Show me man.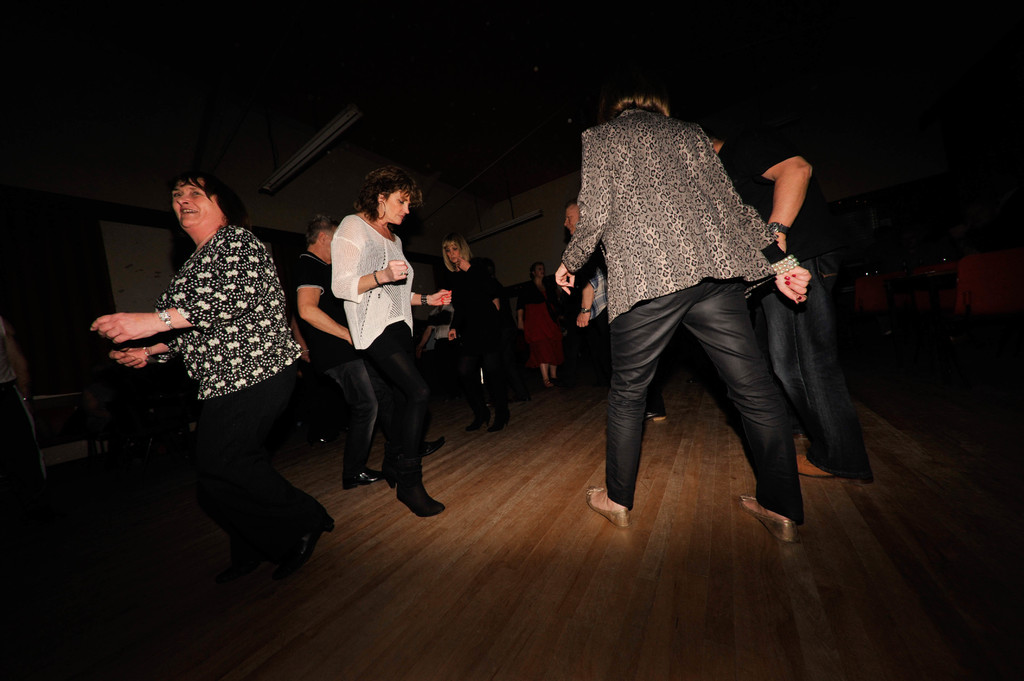
man is here: <bbox>294, 209, 451, 495</bbox>.
